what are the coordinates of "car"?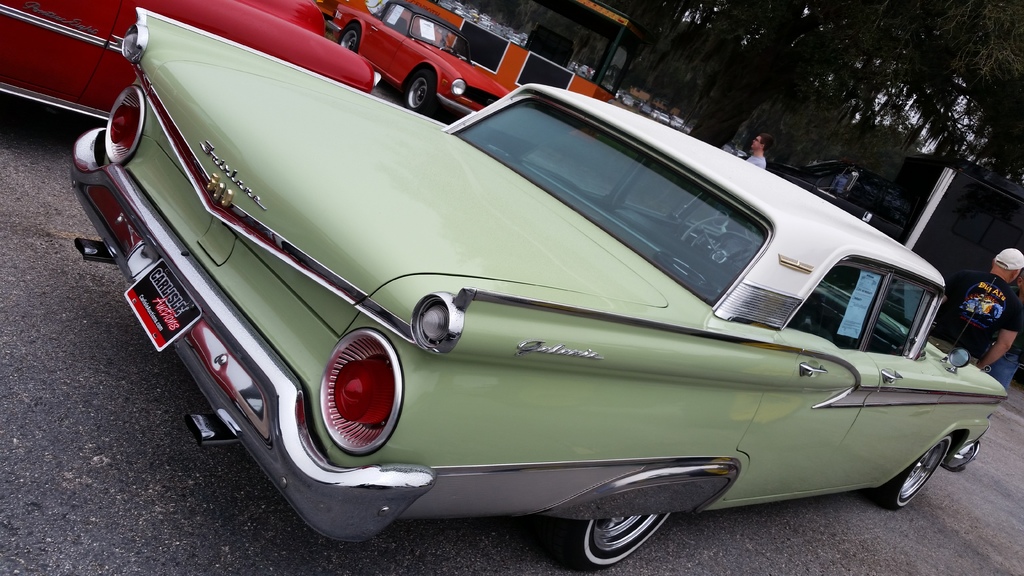
left=326, top=0, right=511, bottom=111.
